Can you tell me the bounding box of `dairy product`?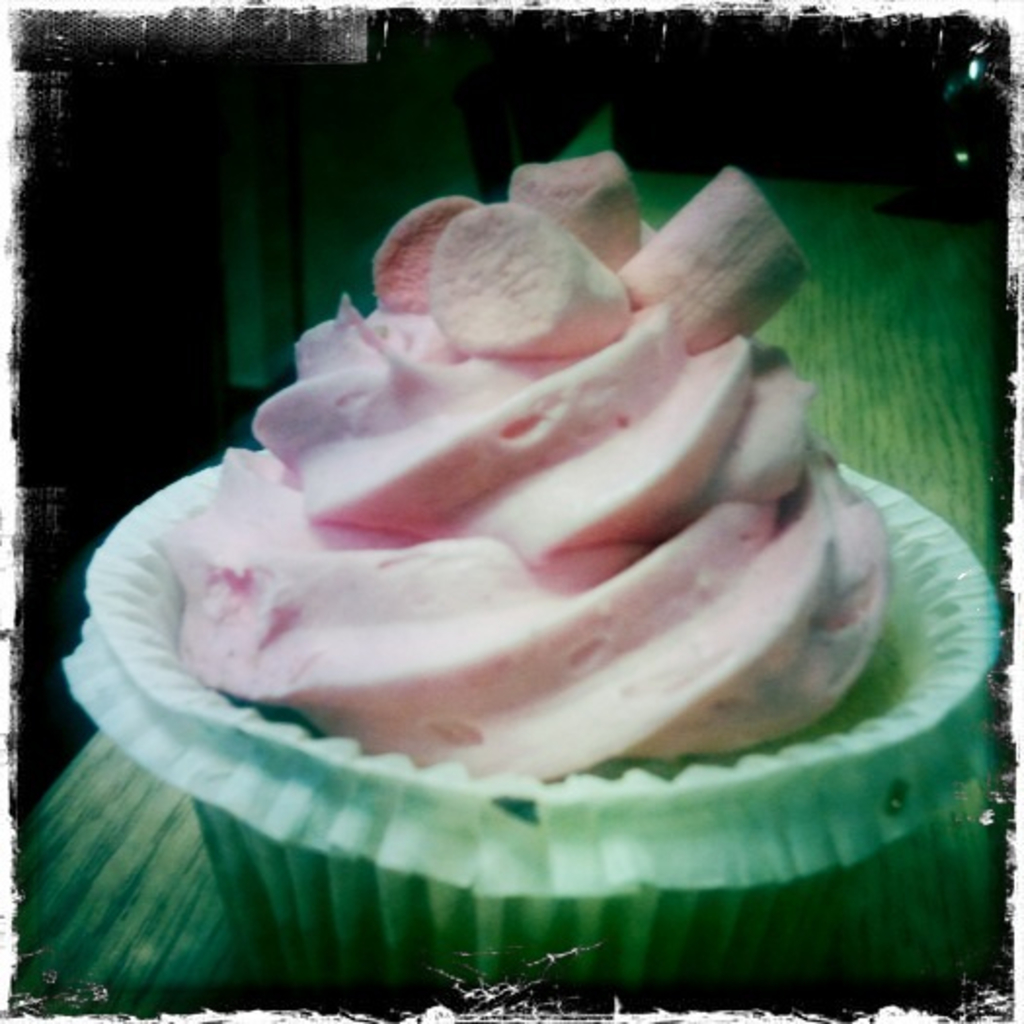
box=[72, 187, 923, 819].
